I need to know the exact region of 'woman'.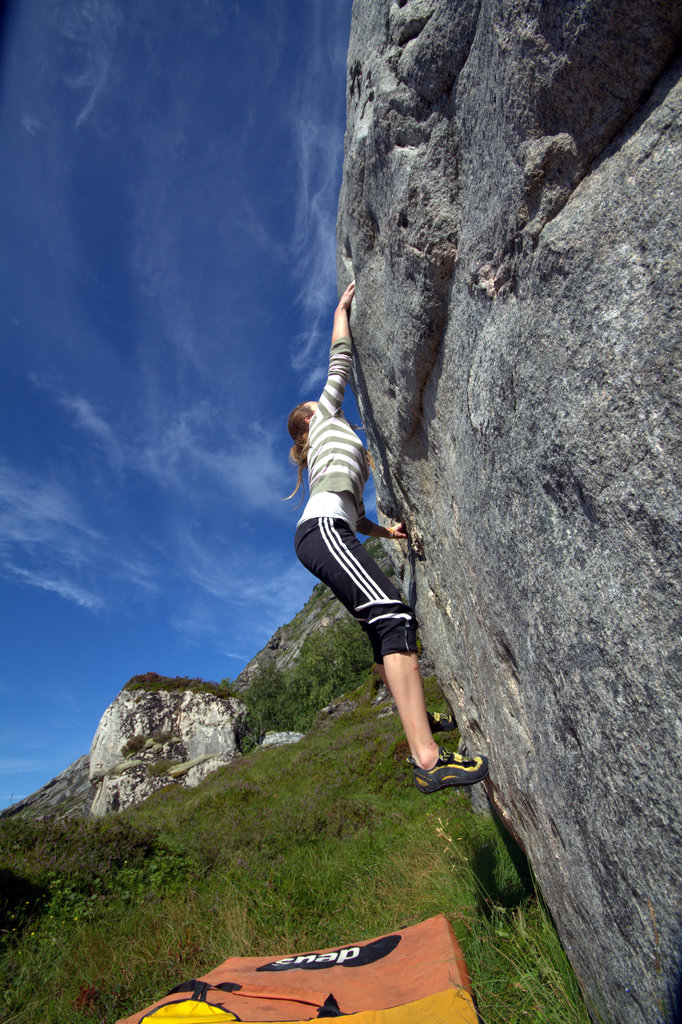
Region: 272/222/456/812.
